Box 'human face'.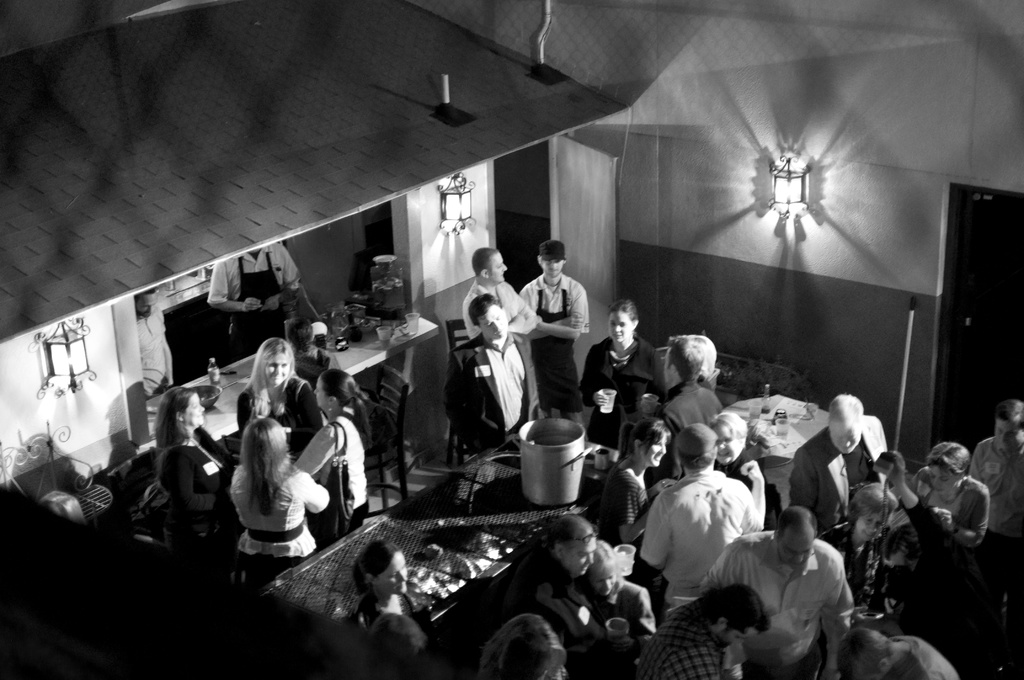
detection(136, 292, 157, 318).
